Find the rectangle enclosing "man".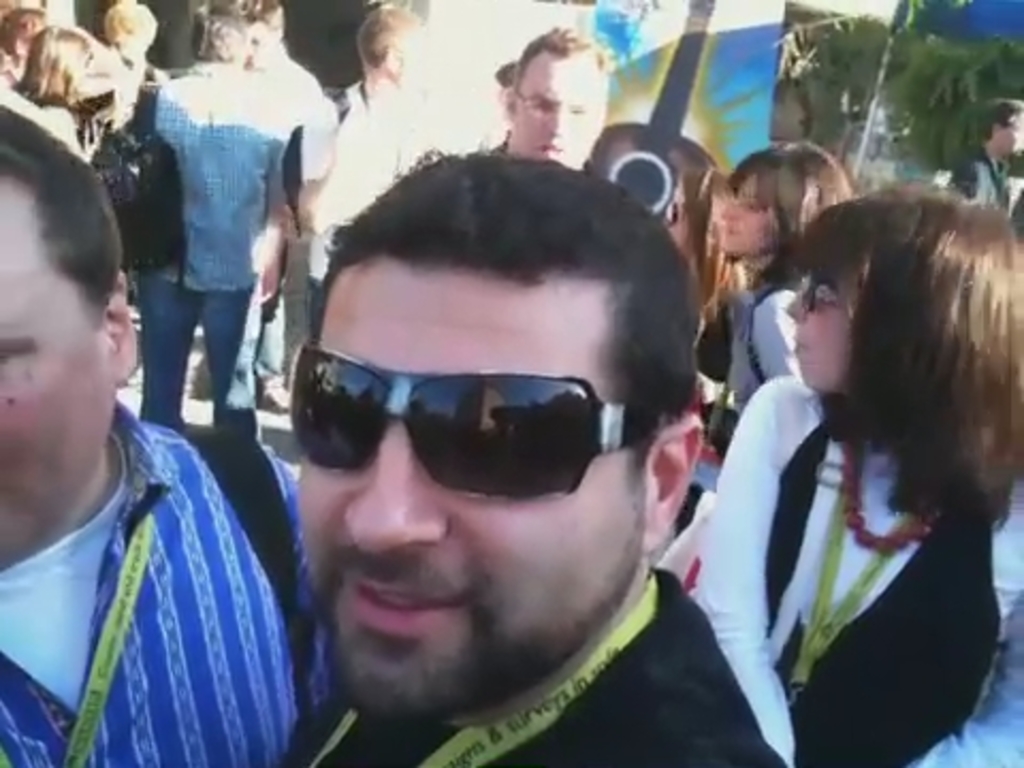
crop(495, 26, 617, 164).
